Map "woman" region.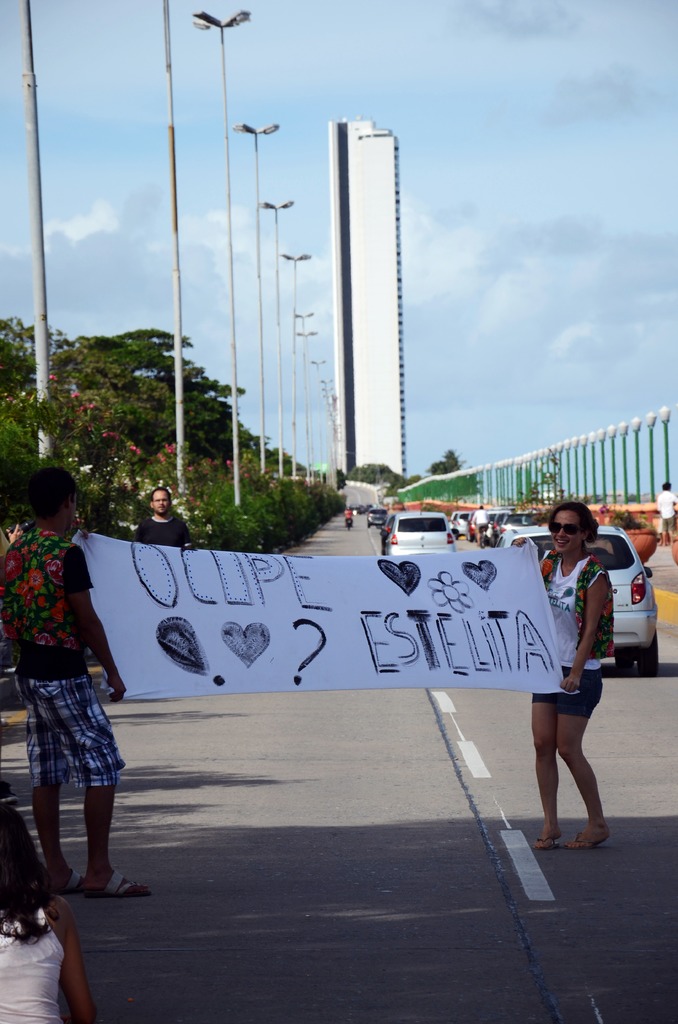
Mapped to left=0, top=842, right=91, bottom=1011.
